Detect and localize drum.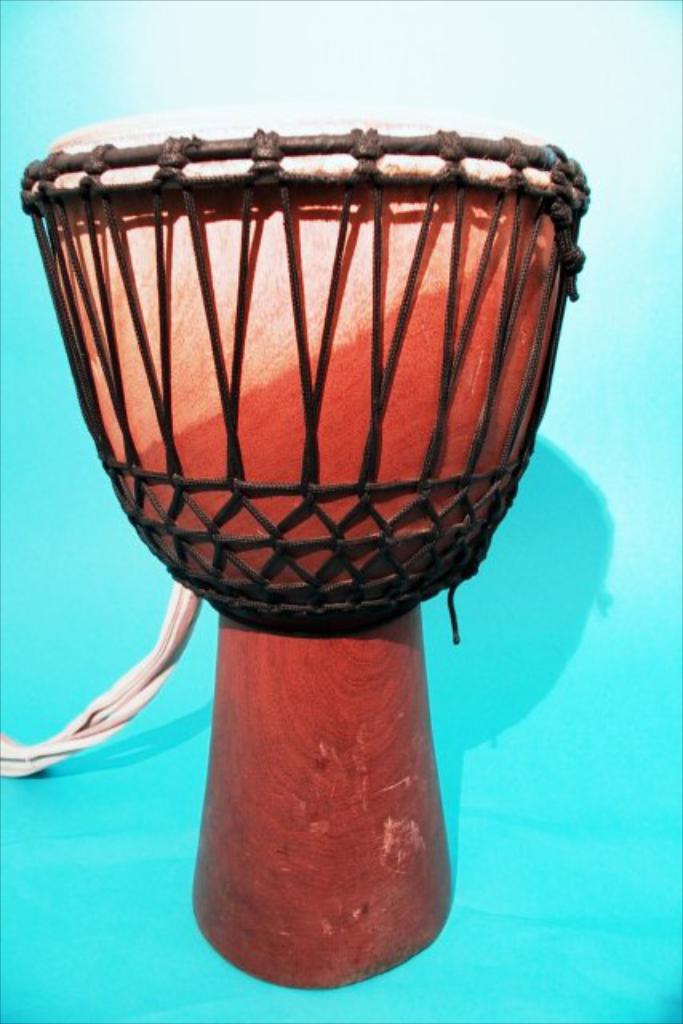
Localized at [13, 101, 597, 1000].
